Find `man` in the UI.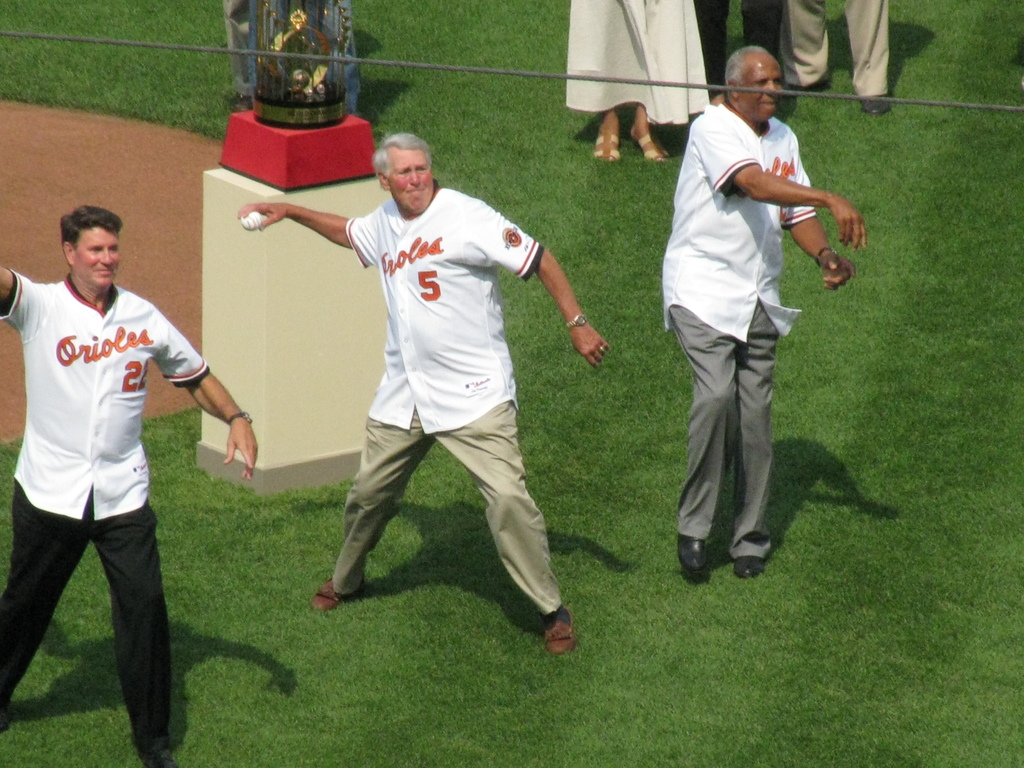
UI element at x1=236 y1=131 x2=618 y2=662.
